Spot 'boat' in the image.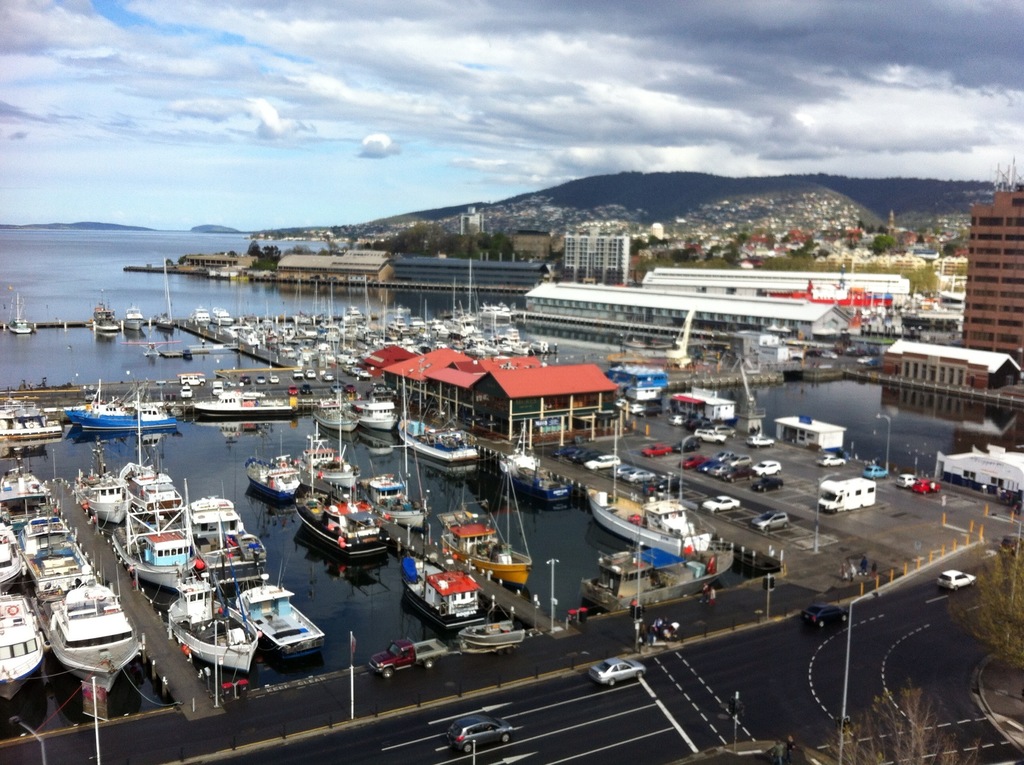
'boat' found at bbox=(29, 575, 144, 703).
